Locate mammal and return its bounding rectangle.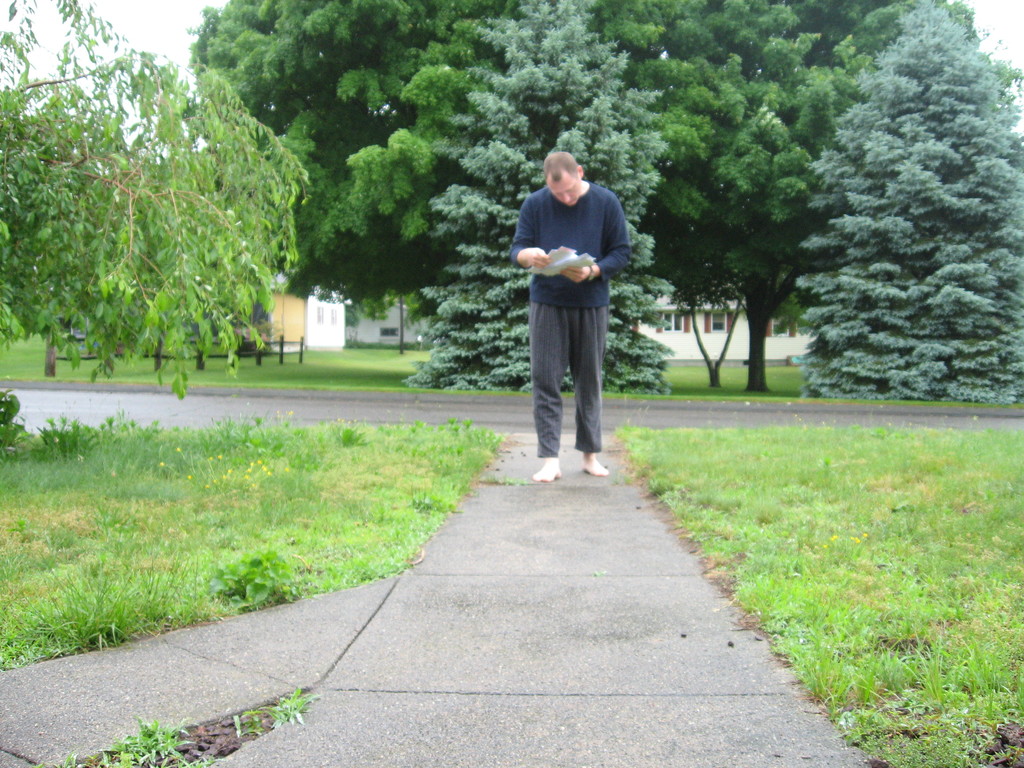
(515, 154, 630, 434).
